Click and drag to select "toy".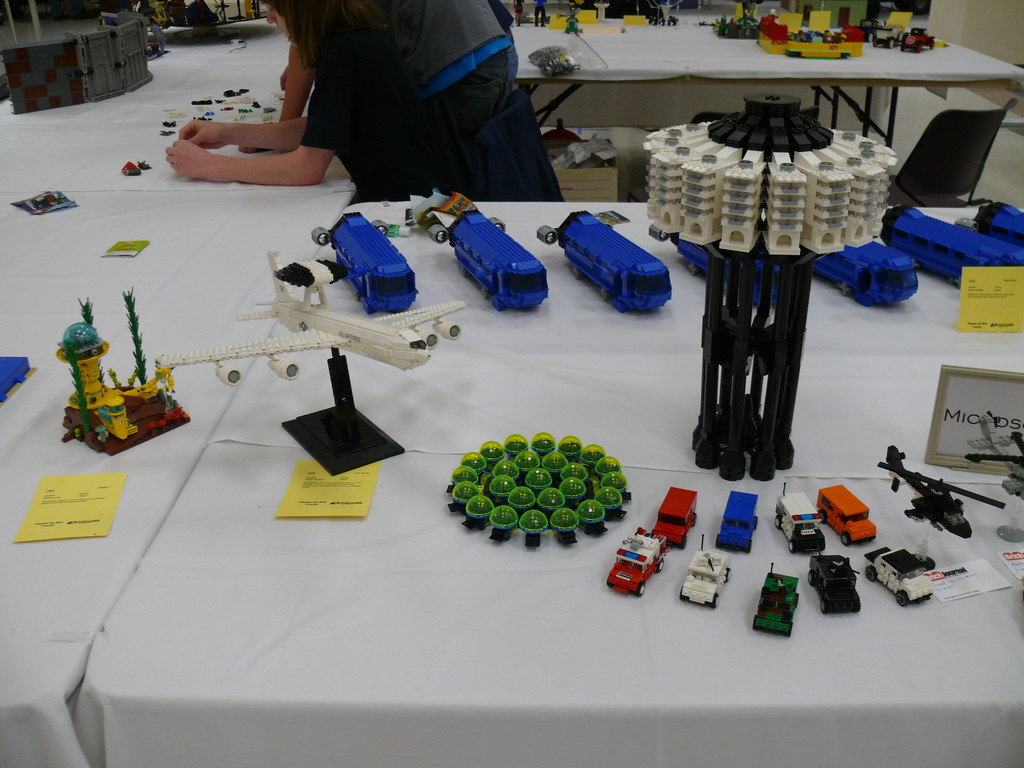
Selection: 956, 202, 1023, 246.
